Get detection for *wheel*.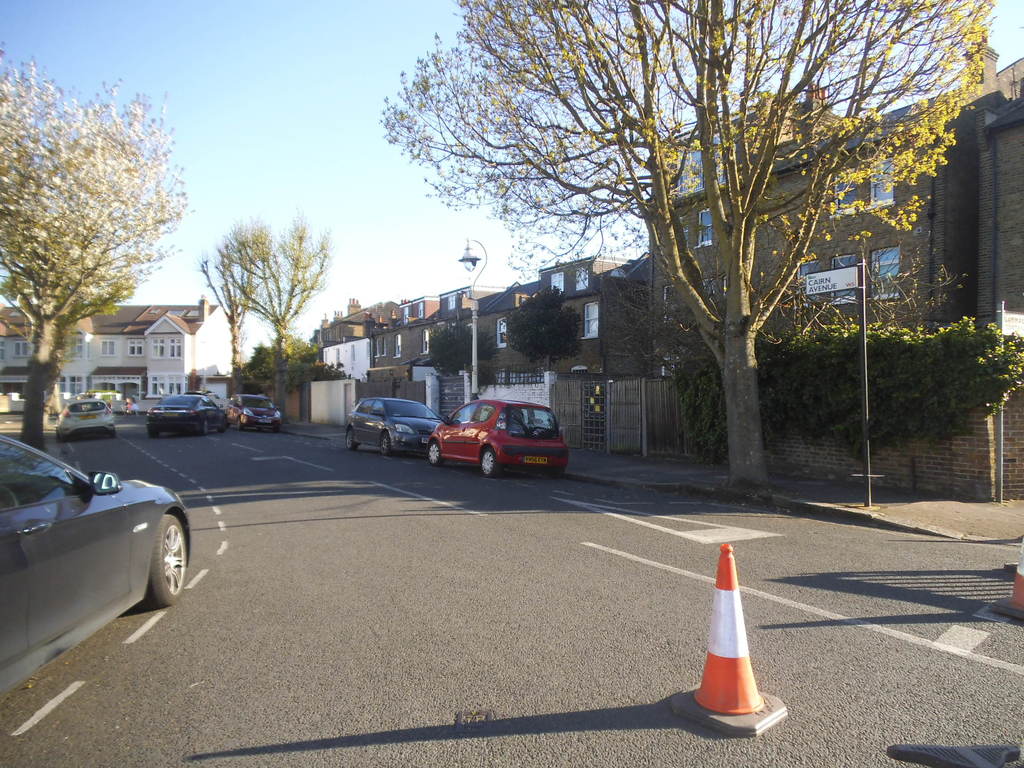
Detection: crop(344, 426, 356, 451).
